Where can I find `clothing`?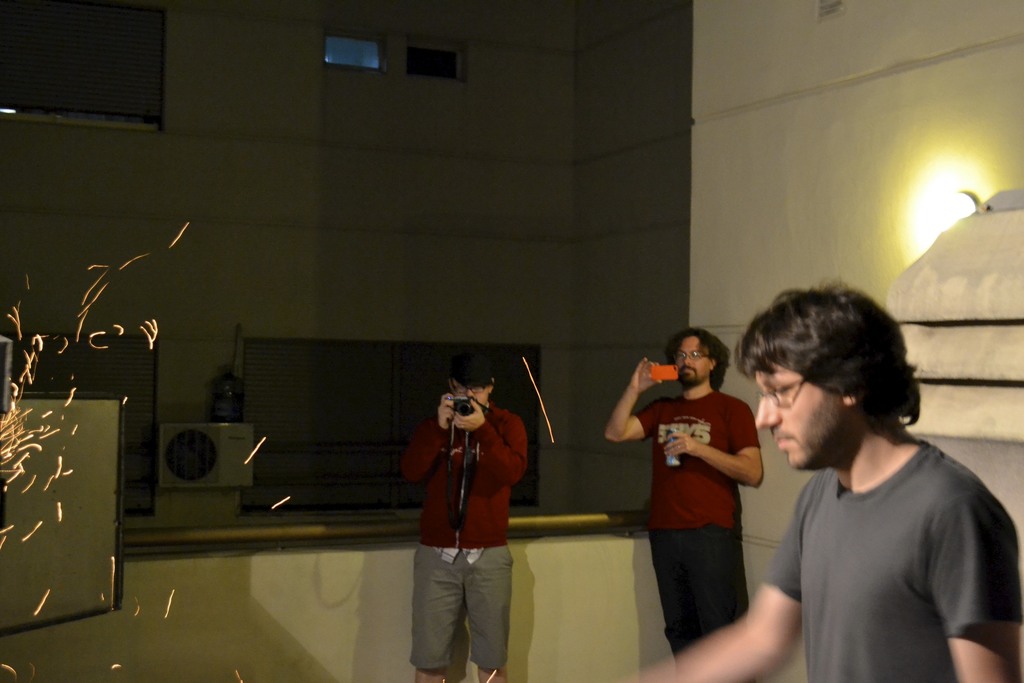
You can find it at x1=403, y1=386, x2=534, y2=668.
